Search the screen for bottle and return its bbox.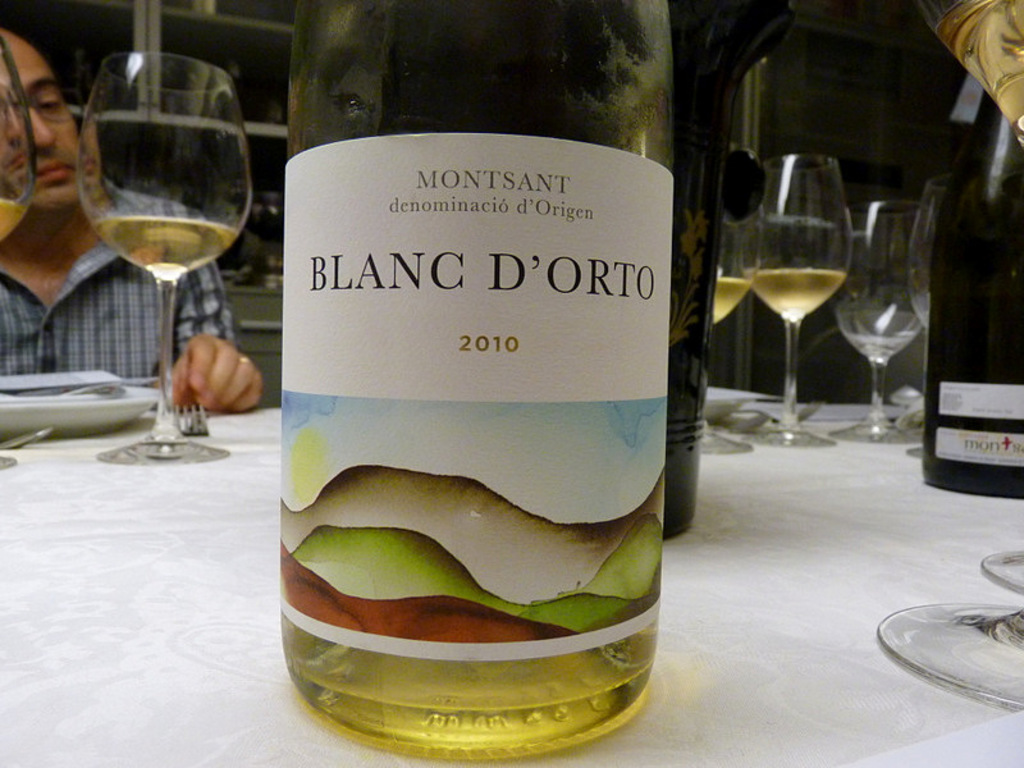
Found: x1=663, y1=0, x2=791, y2=541.
